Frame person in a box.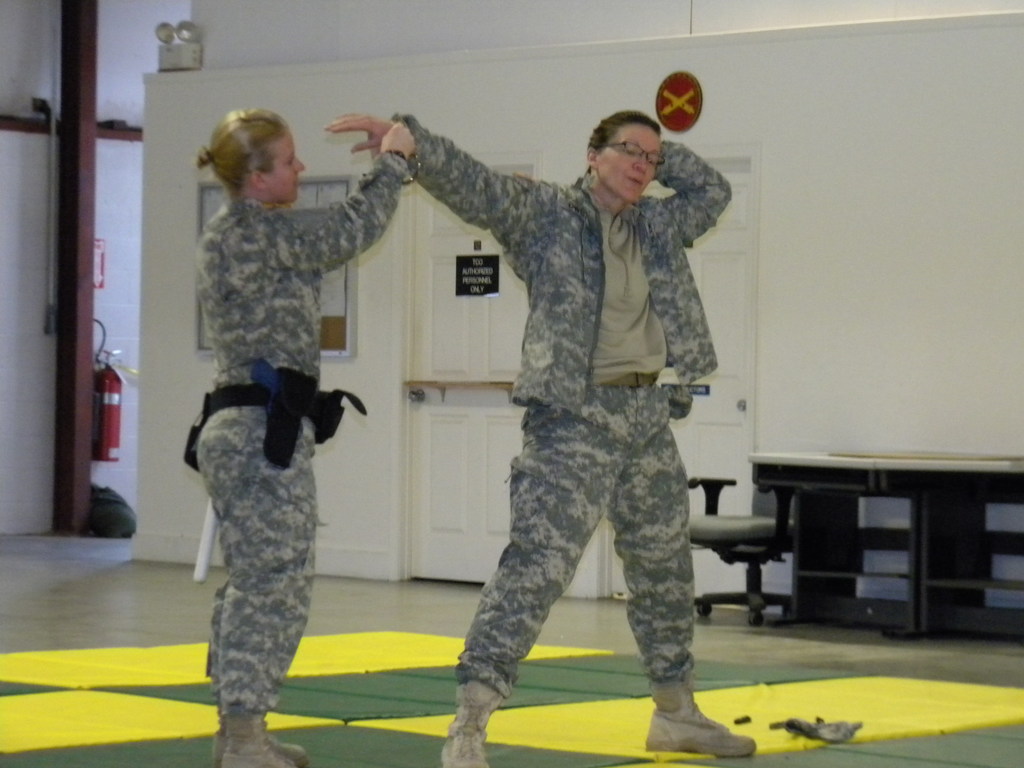
<box>184,106,419,767</box>.
